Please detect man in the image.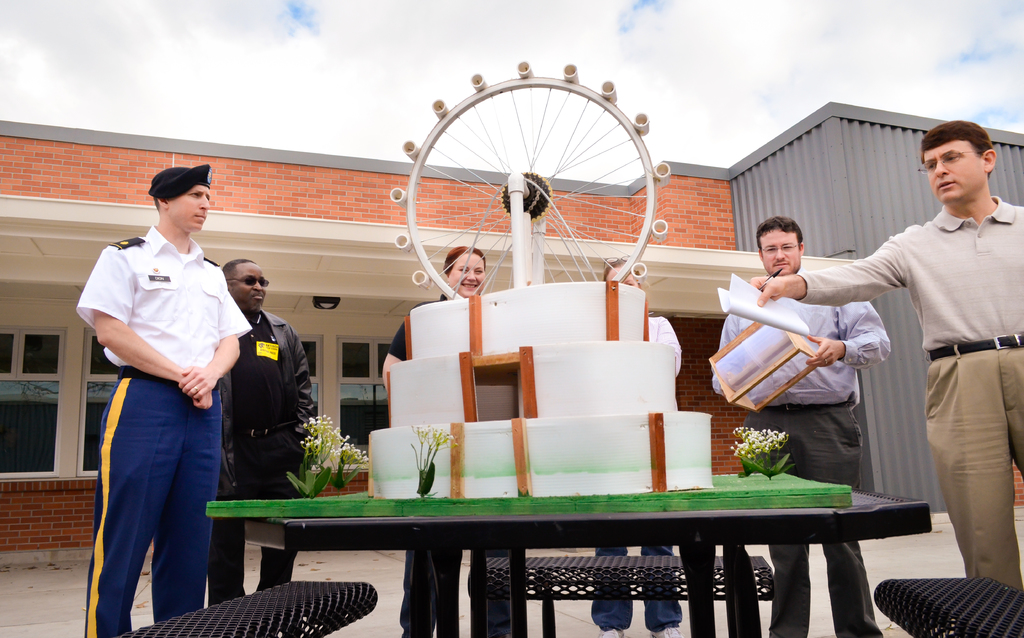
region(742, 124, 1023, 579).
